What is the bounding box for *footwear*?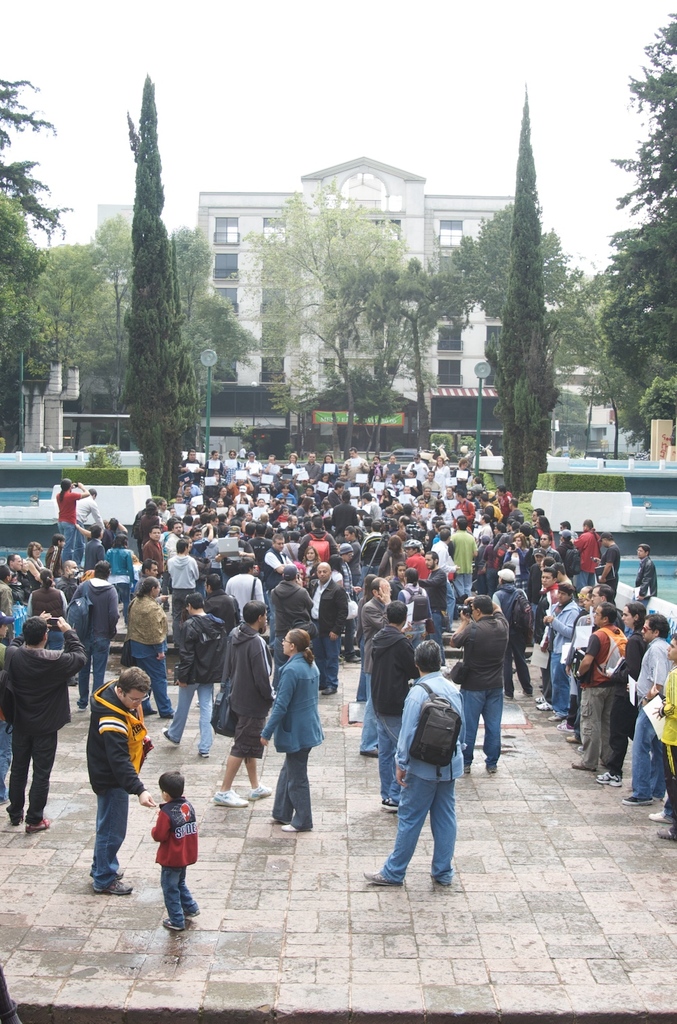
rect(249, 777, 274, 798).
